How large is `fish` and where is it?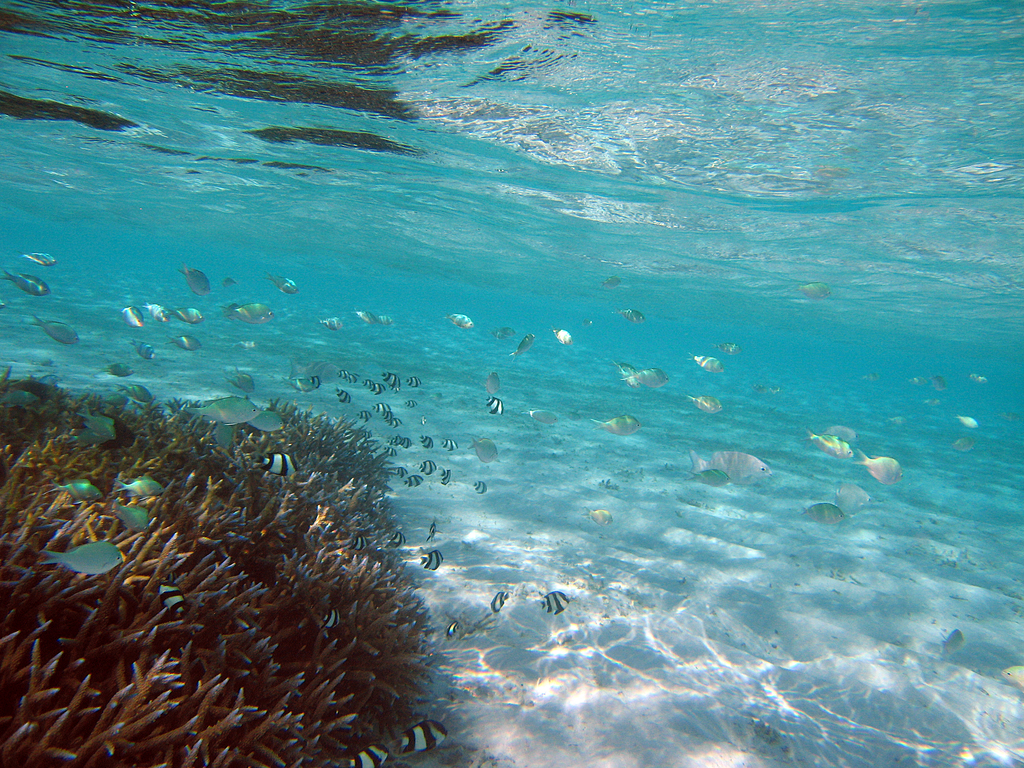
Bounding box: 382, 369, 397, 387.
